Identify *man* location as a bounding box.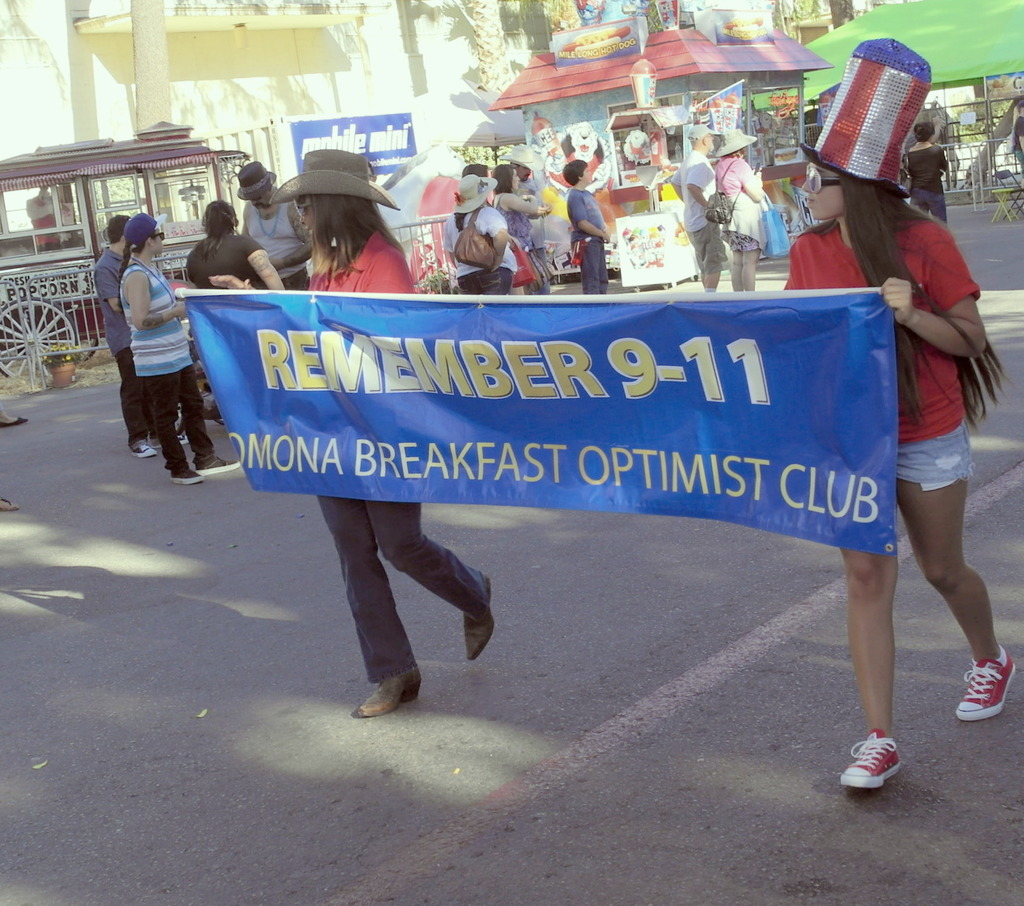
box=[497, 144, 552, 296].
